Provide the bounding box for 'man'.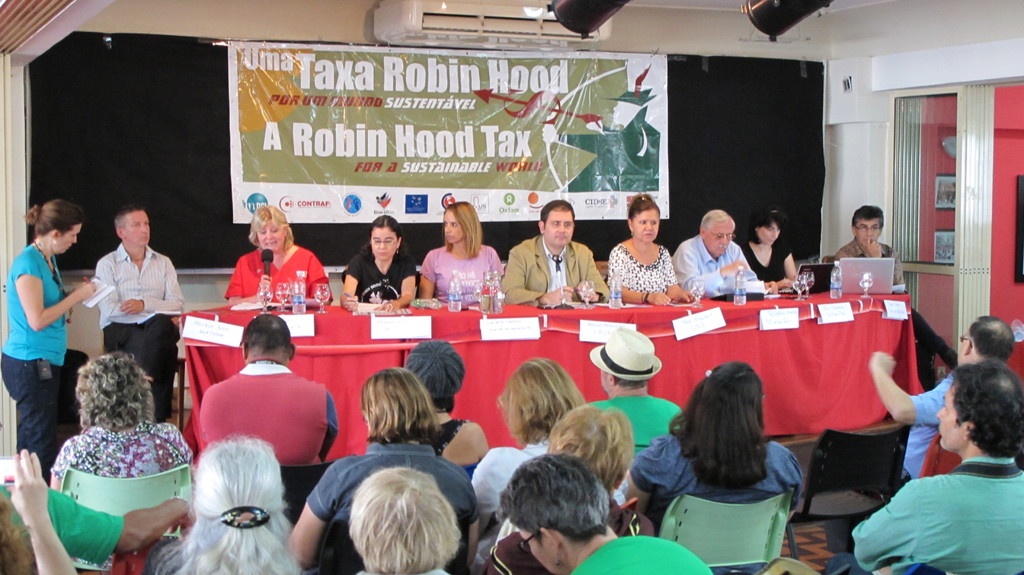
l=100, t=204, r=186, b=427.
